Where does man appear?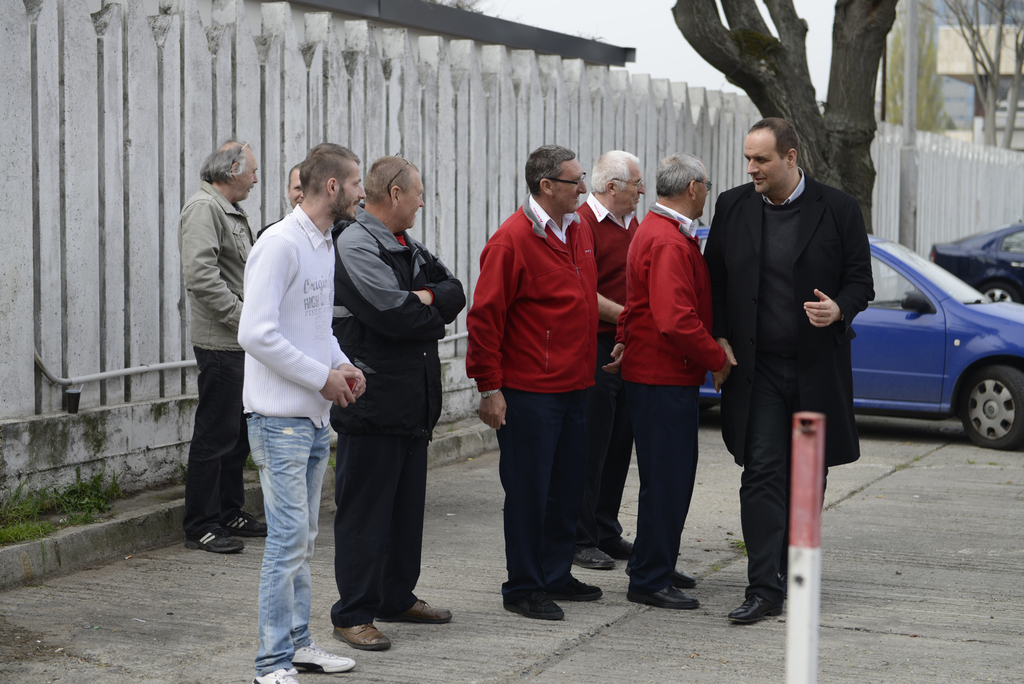
Appears at [left=574, top=145, right=649, bottom=571].
